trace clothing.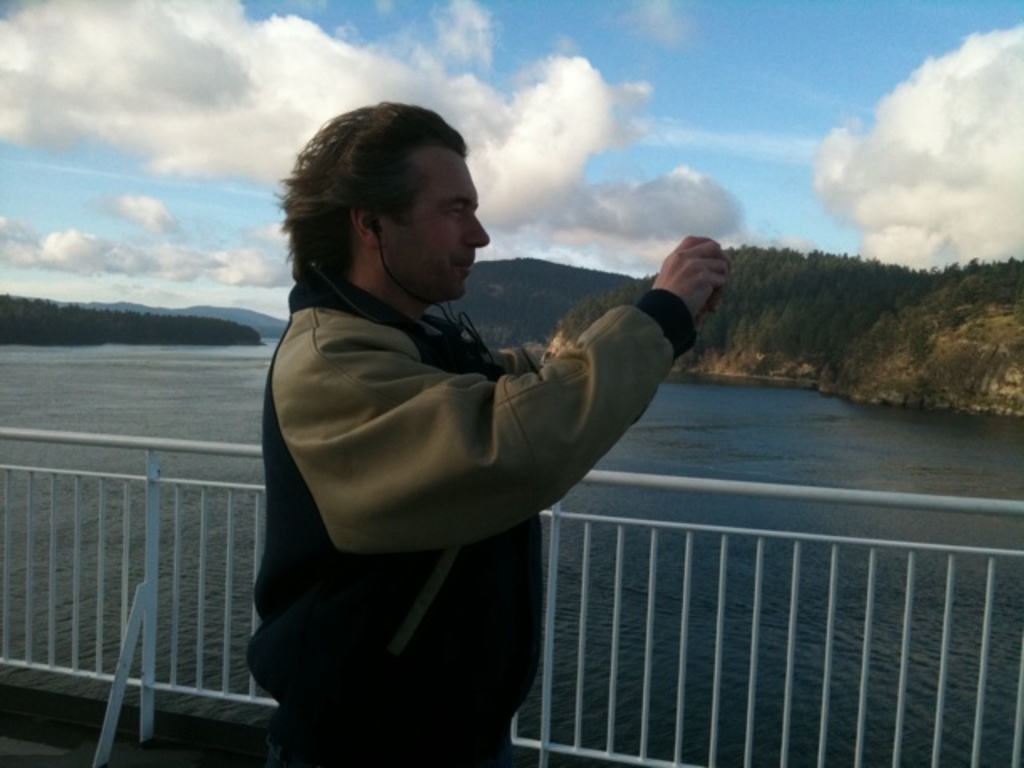
Traced to 238 190 672 736.
